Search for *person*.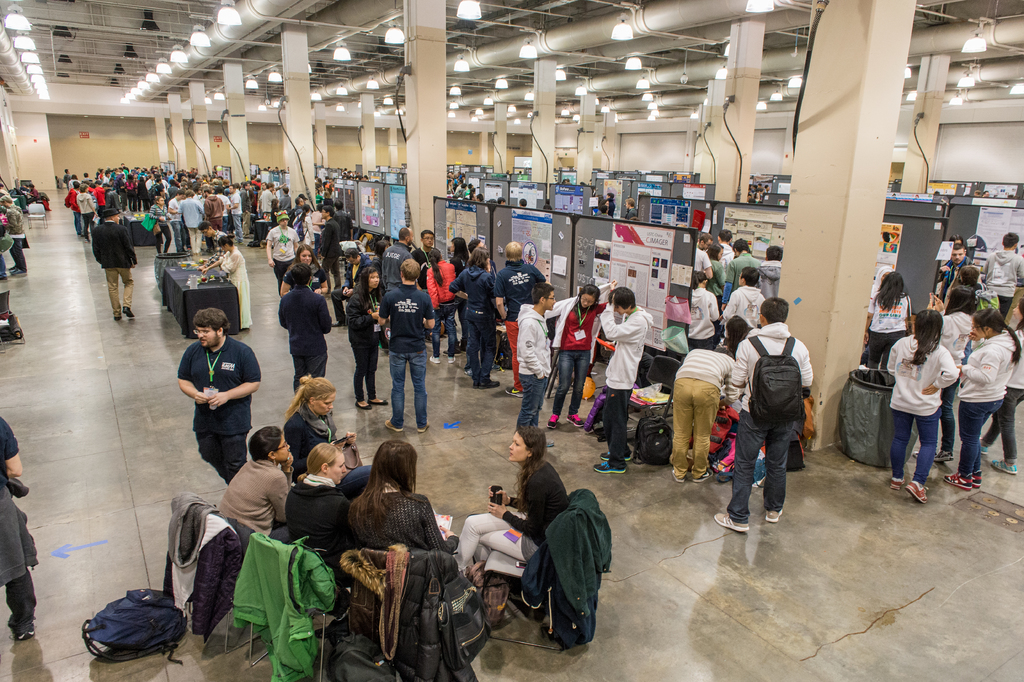
Found at pyautogui.locateOnScreen(331, 179, 344, 198).
